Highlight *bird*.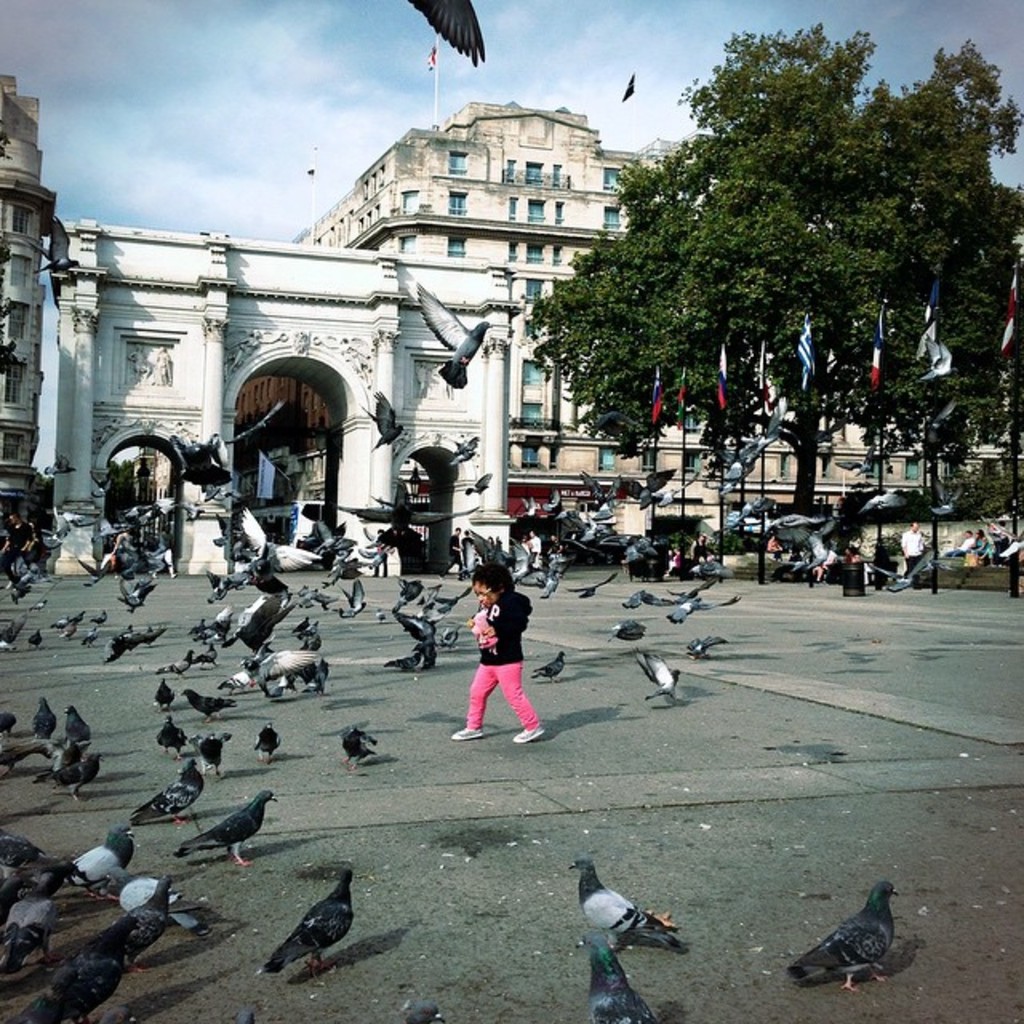
Highlighted region: 790 877 906 992.
